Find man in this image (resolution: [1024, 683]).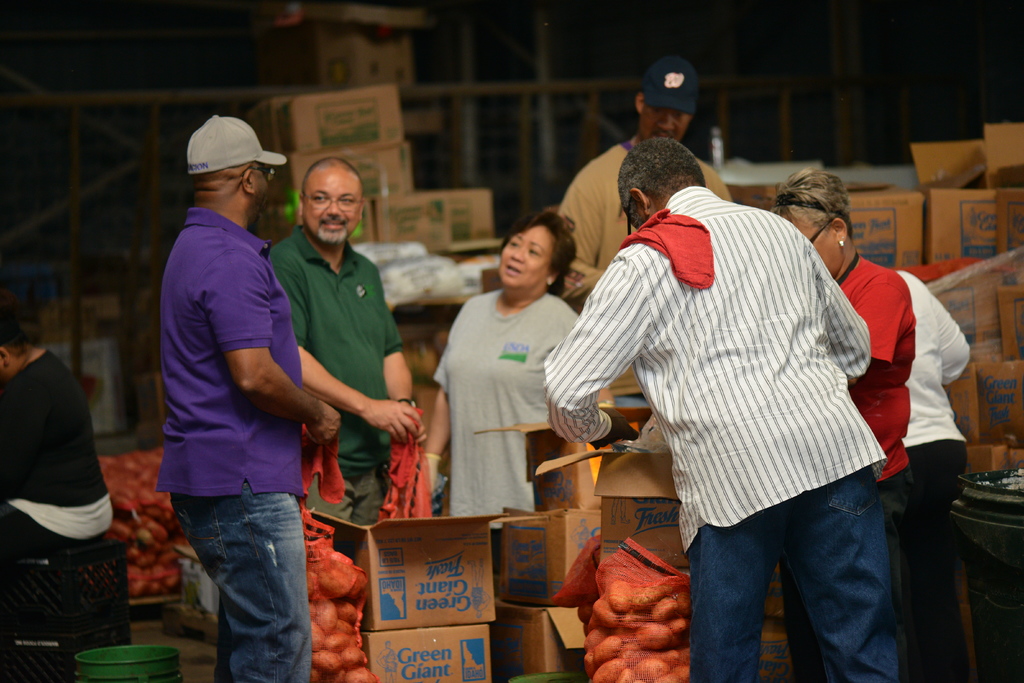
detection(141, 103, 329, 671).
